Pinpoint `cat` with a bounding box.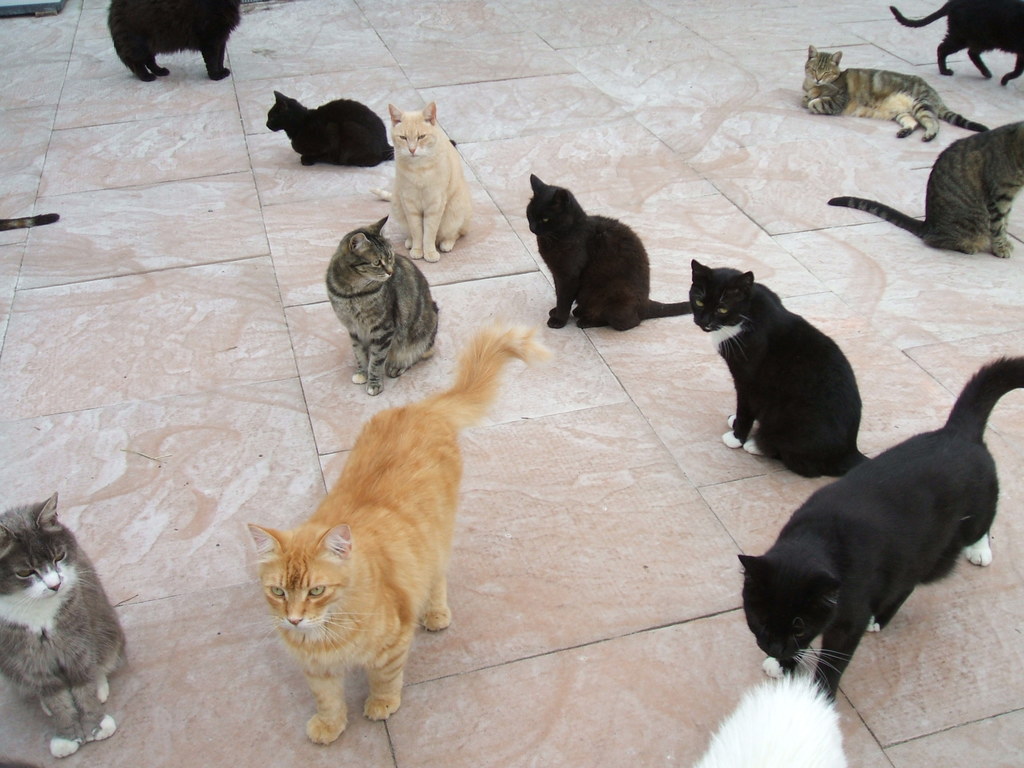
rect(798, 44, 990, 143).
